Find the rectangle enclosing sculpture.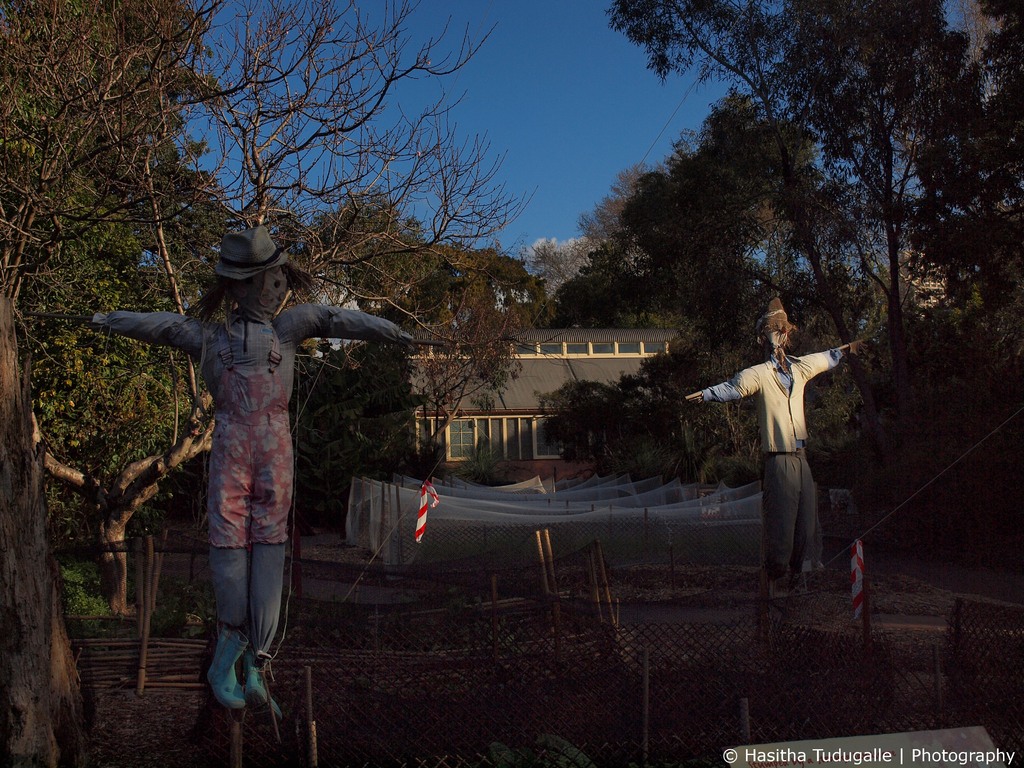
l=77, t=224, r=399, b=692.
